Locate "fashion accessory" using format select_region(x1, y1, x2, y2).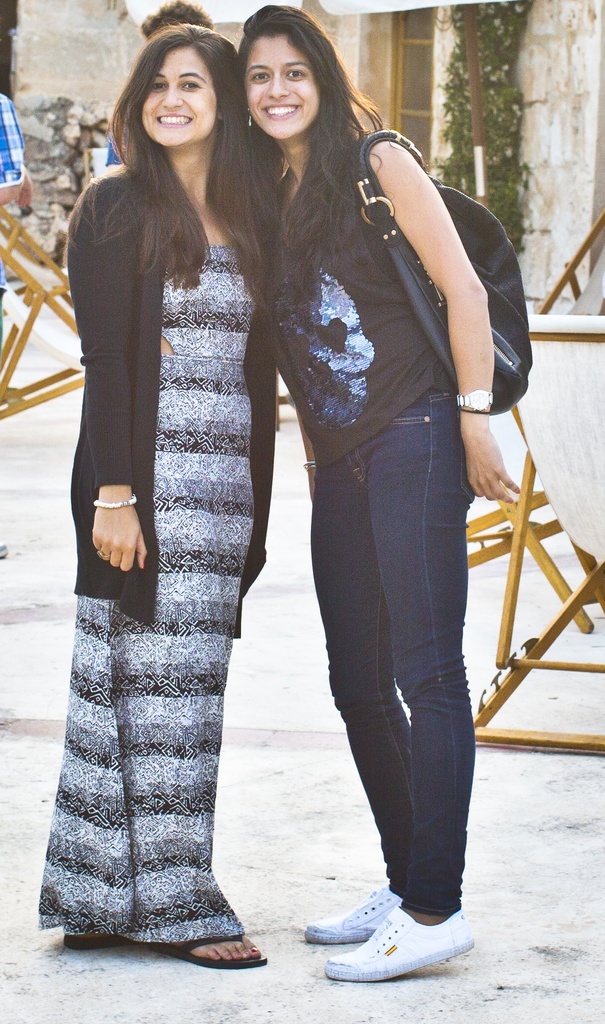
select_region(64, 936, 134, 950).
